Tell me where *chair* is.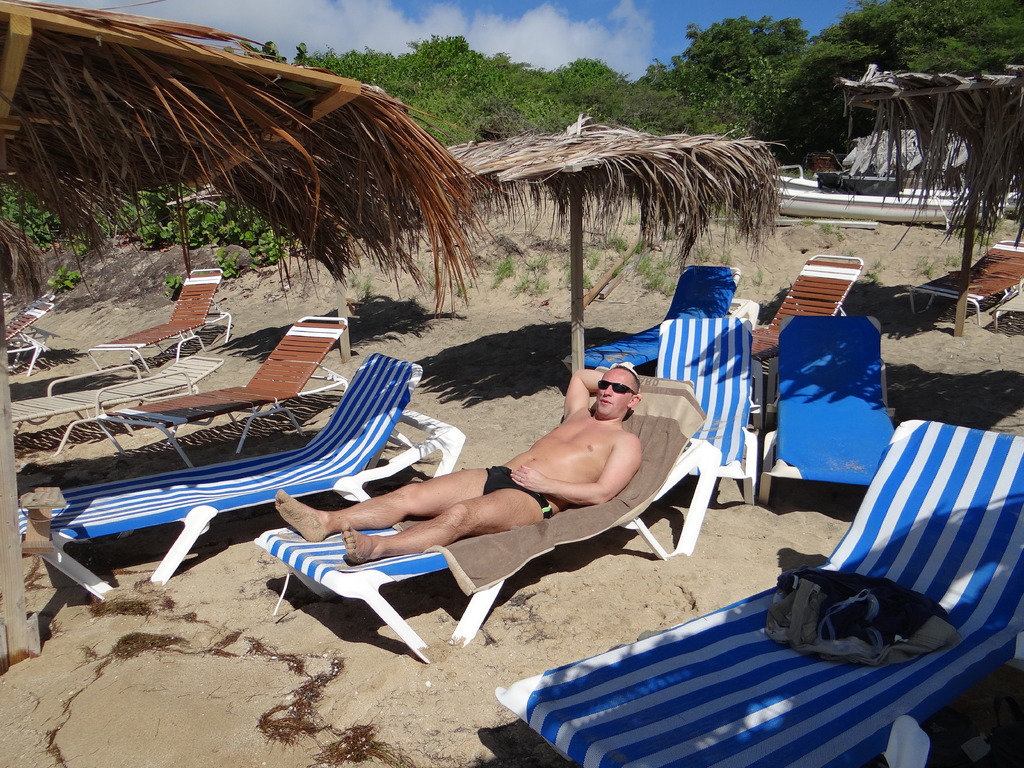
*chair* is at <box>22,348,470,611</box>.
